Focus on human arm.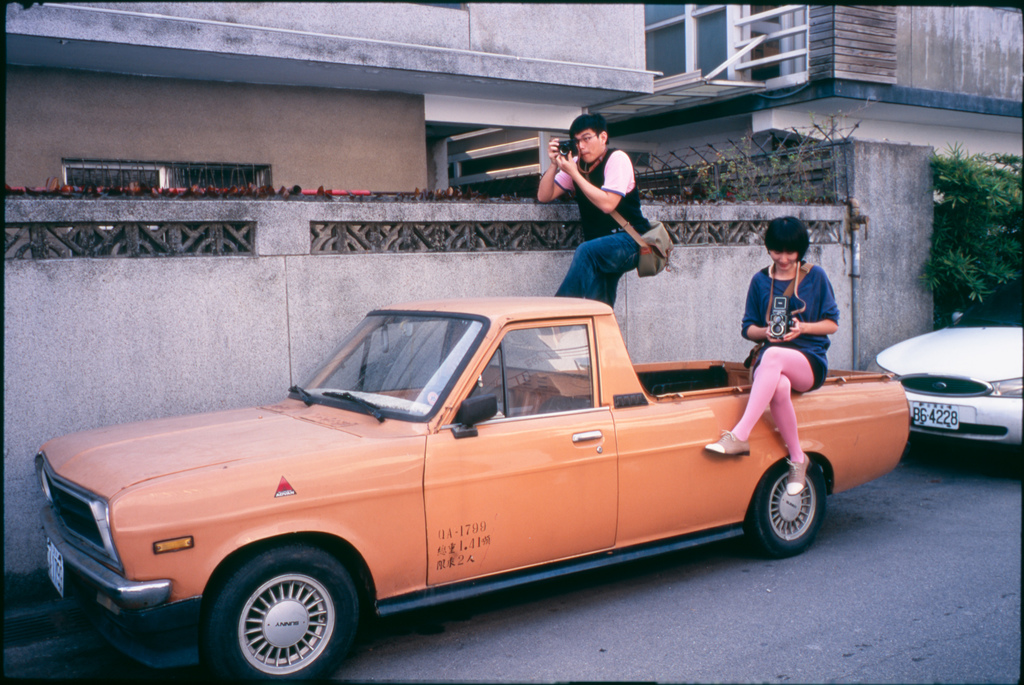
Focused at (737,279,775,343).
